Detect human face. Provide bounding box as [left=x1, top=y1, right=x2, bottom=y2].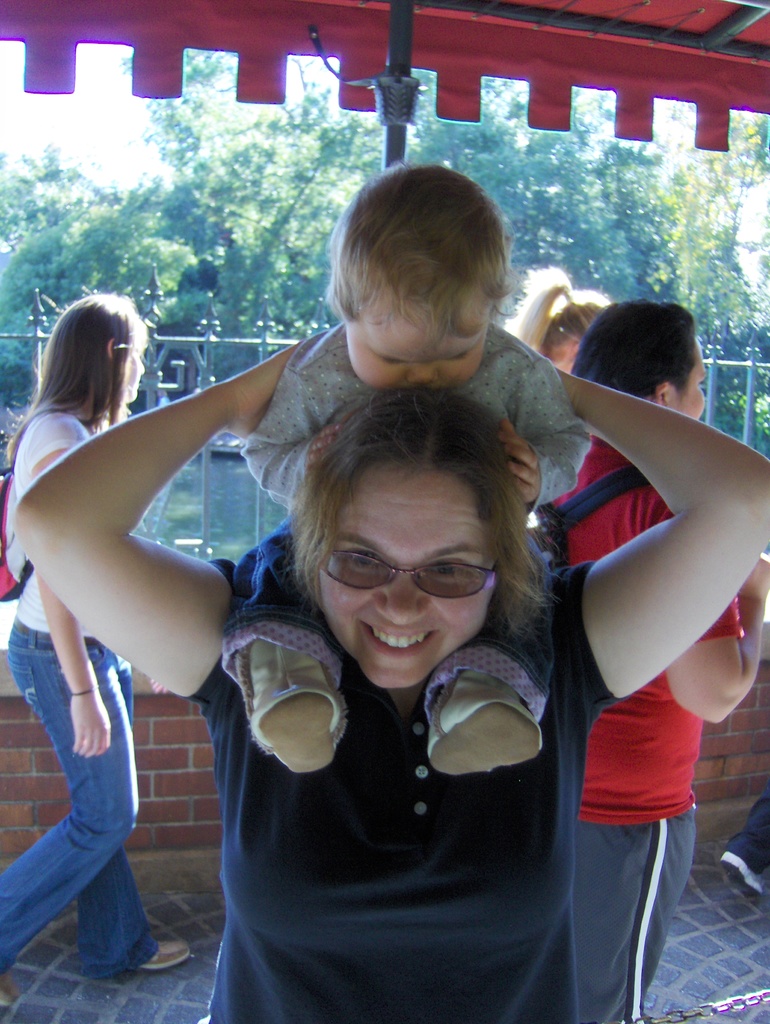
[left=311, top=481, right=495, bottom=697].
